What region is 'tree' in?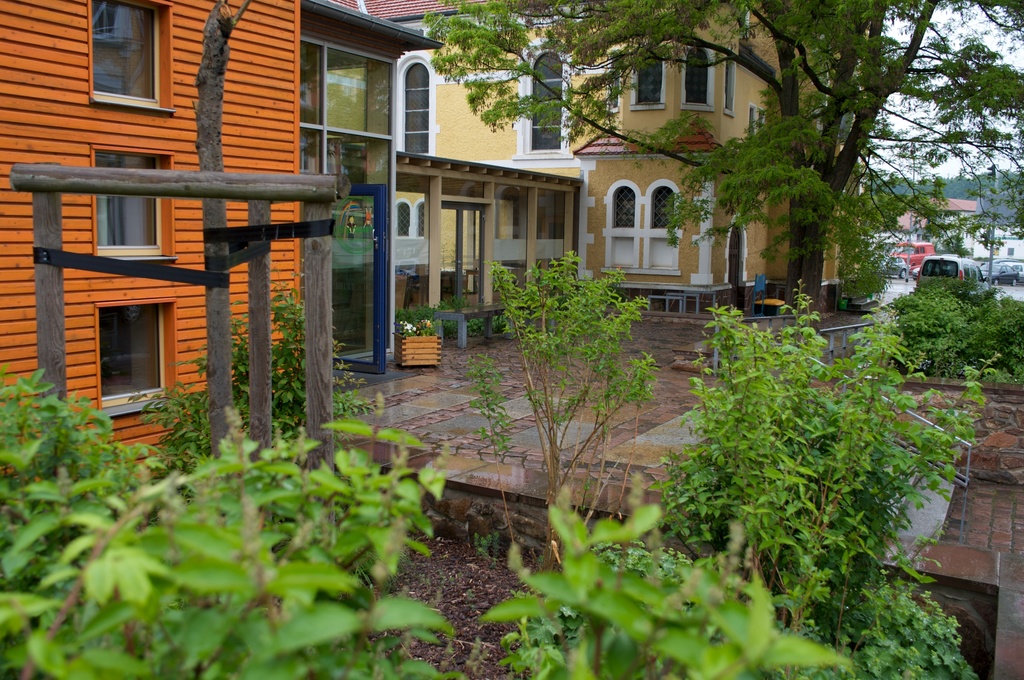
bbox=[492, 506, 855, 679].
